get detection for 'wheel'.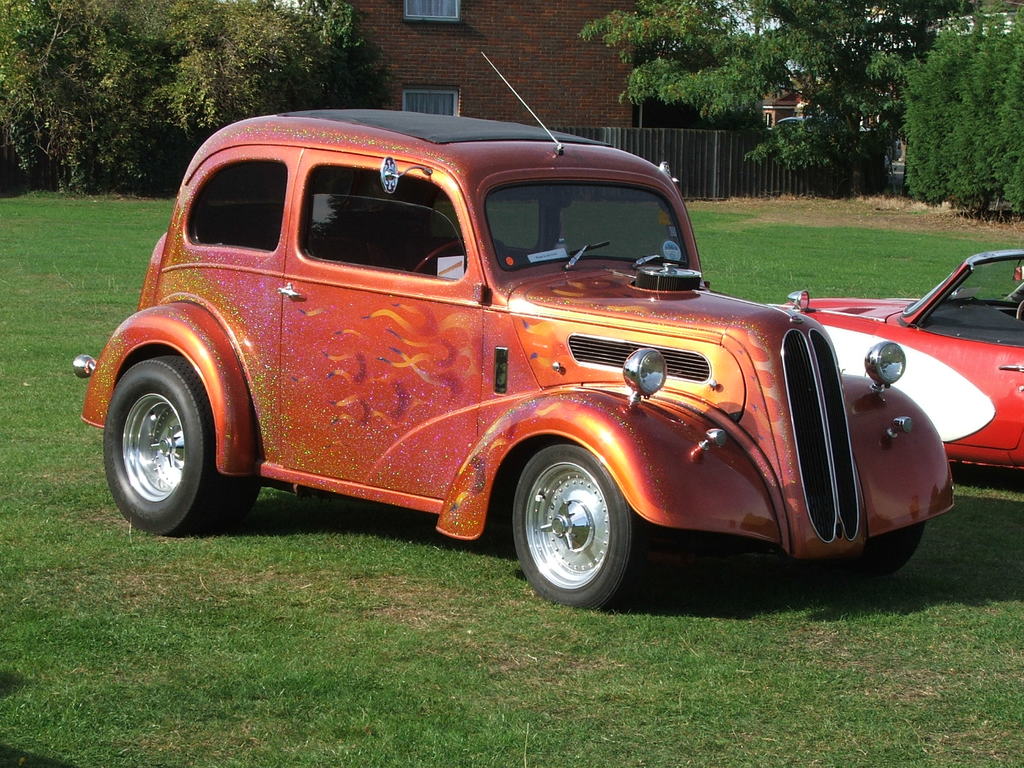
Detection: (left=516, top=445, right=633, bottom=603).
